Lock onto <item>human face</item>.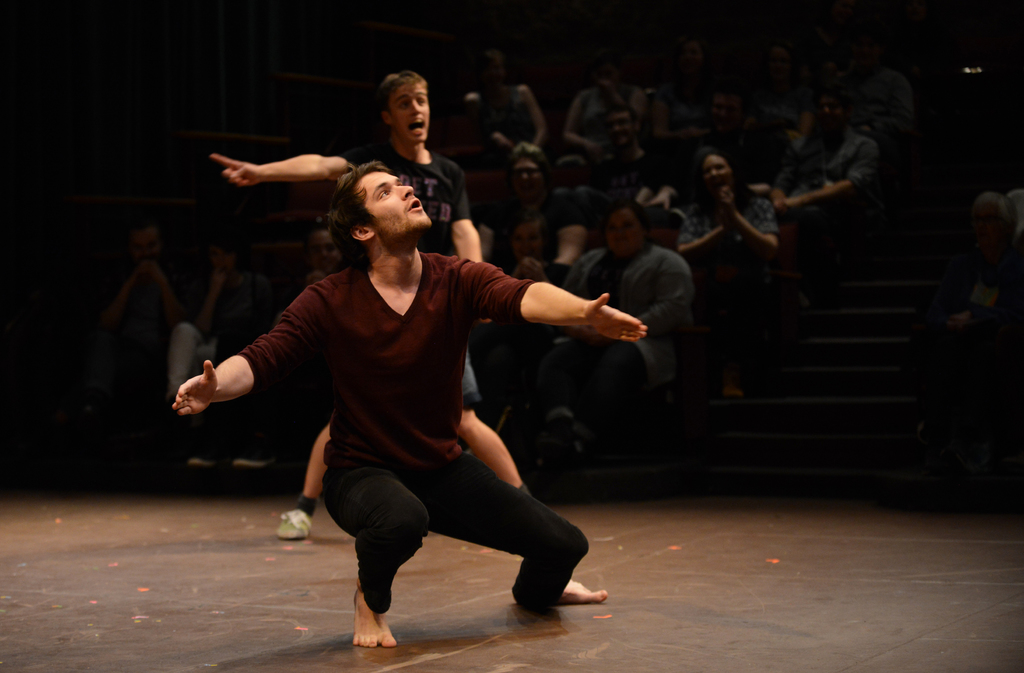
Locked: {"left": 316, "top": 231, "right": 335, "bottom": 278}.
